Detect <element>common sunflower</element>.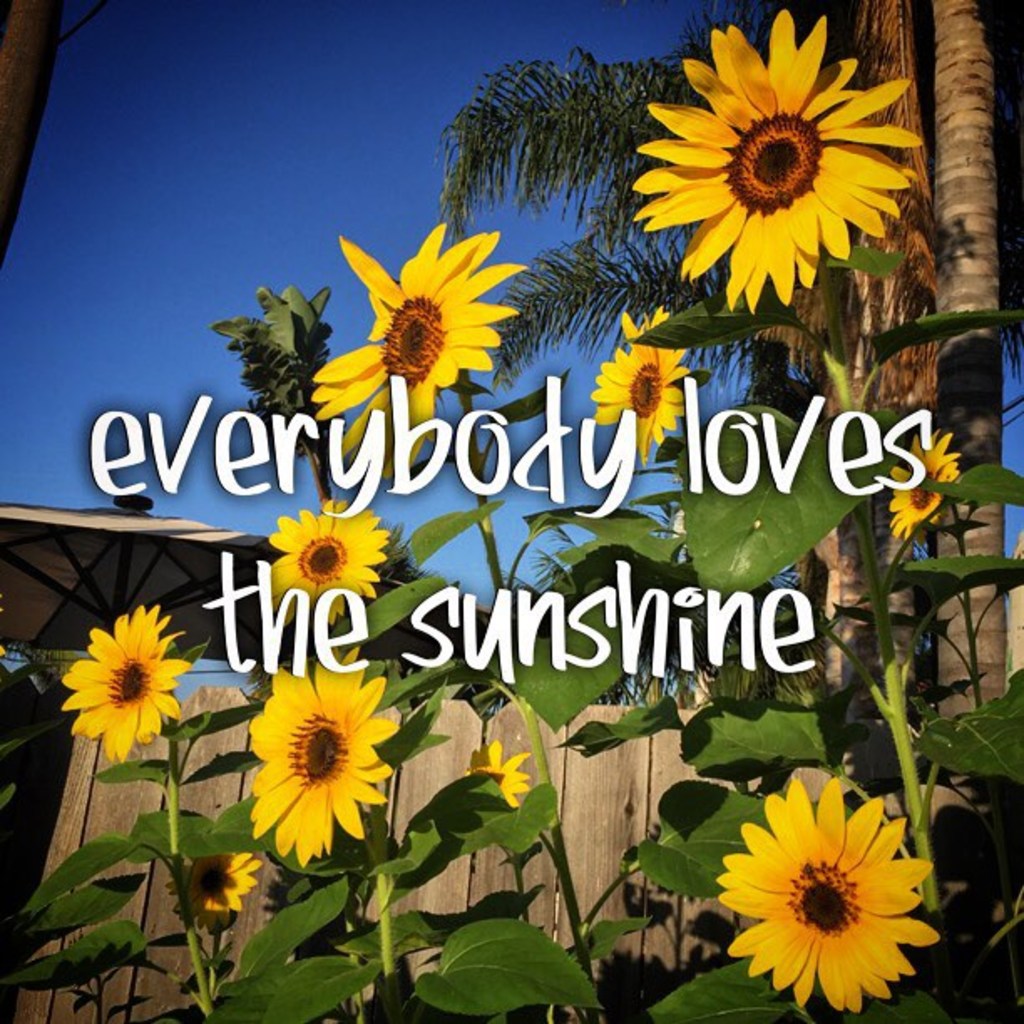
Detected at (left=169, top=853, right=264, bottom=935).
